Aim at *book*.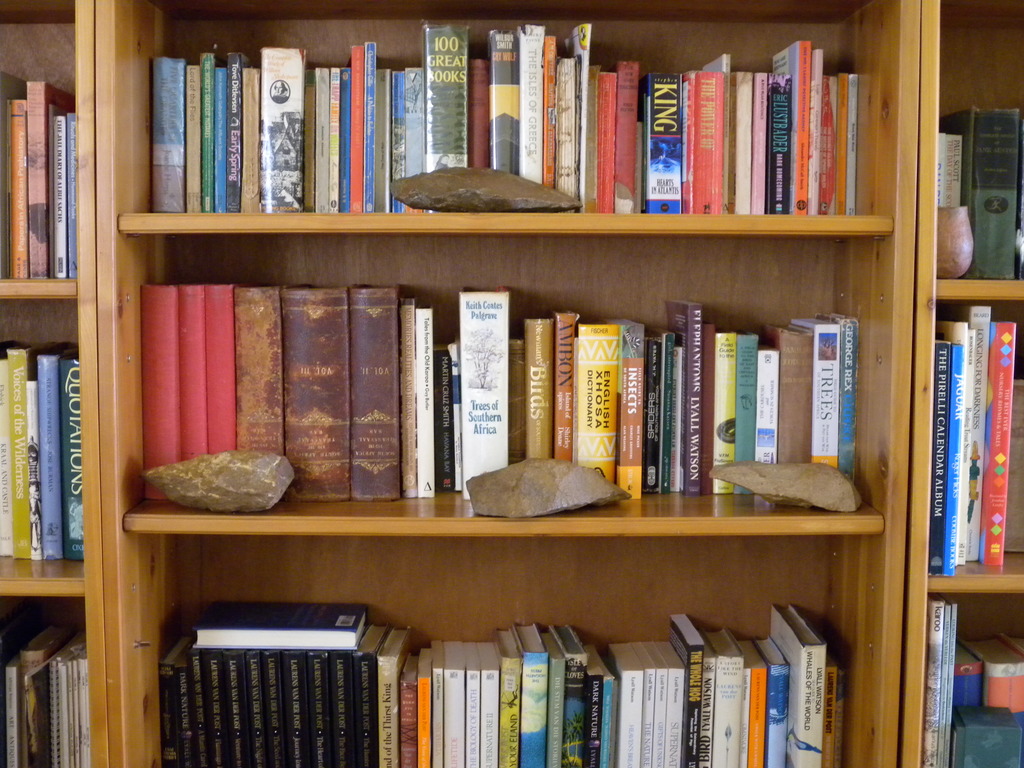
Aimed at bbox=[641, 72, 679, 214].
